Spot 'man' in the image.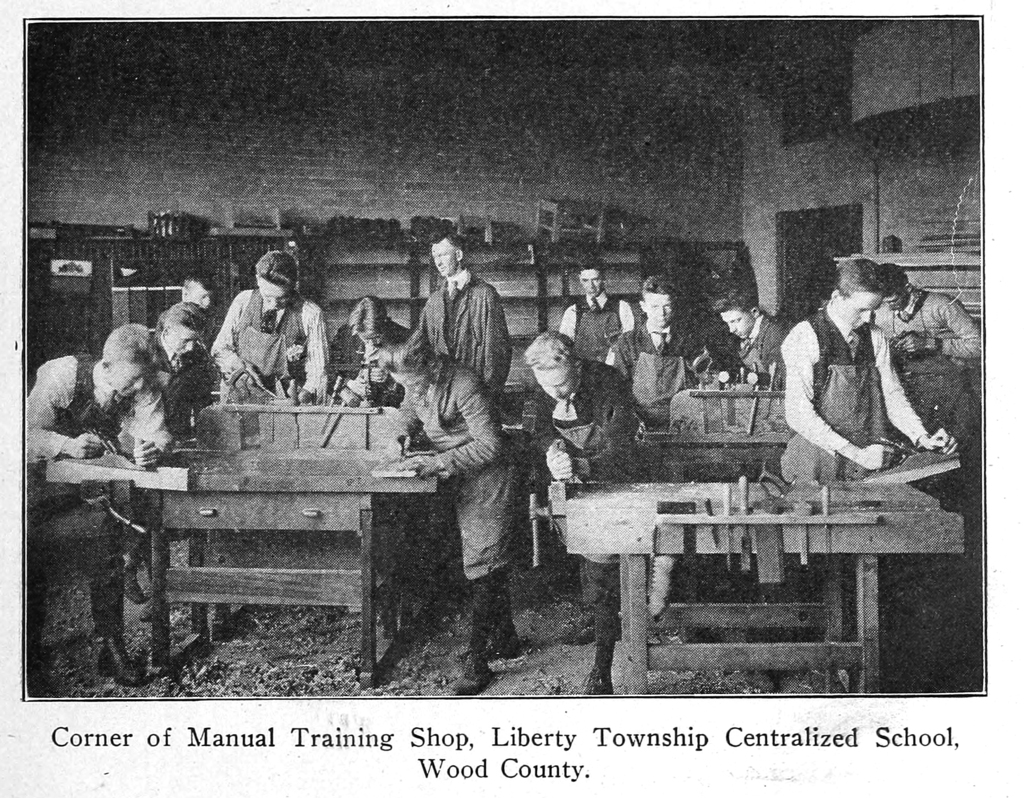
'man' found at rect(26, 317, 173, 688).
